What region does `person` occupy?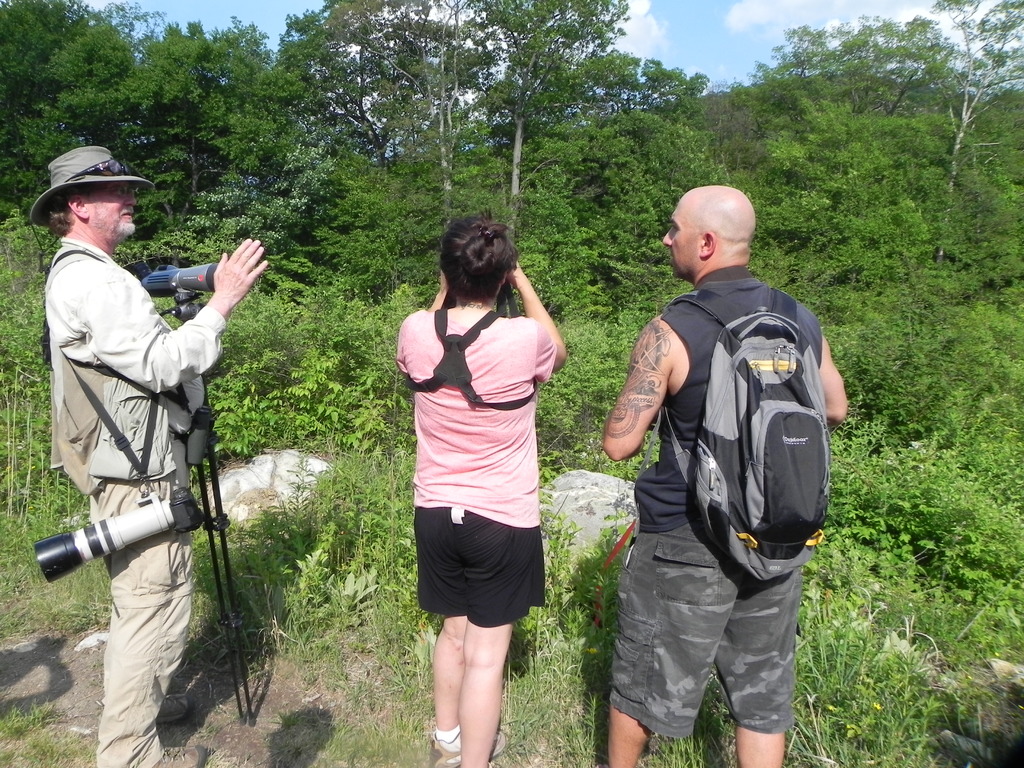
select_region(598, 186, 847, 767).
